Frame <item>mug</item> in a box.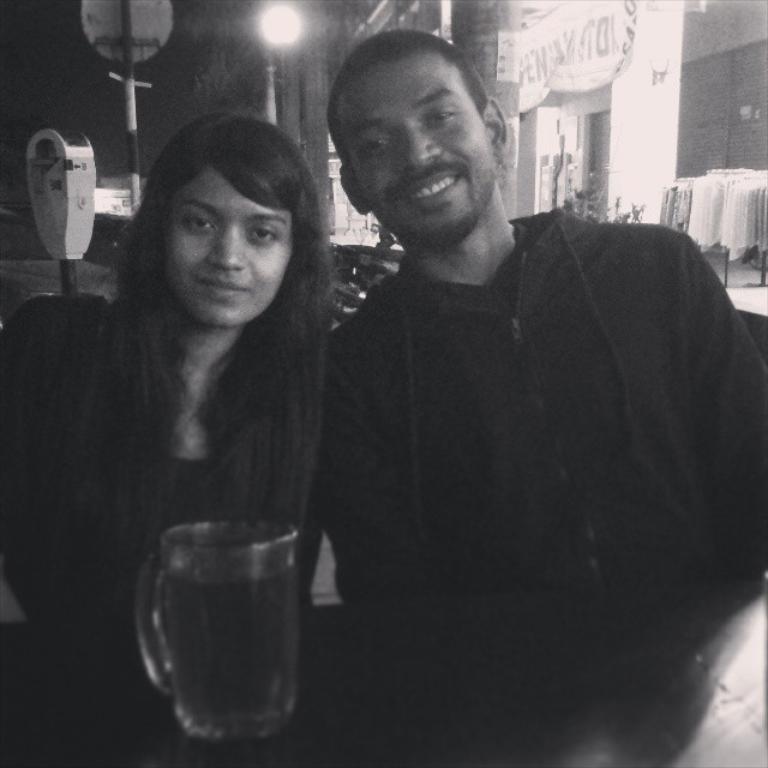
{"x1": 133, "y1": 517, "x2": 295, "y2": 744}.
